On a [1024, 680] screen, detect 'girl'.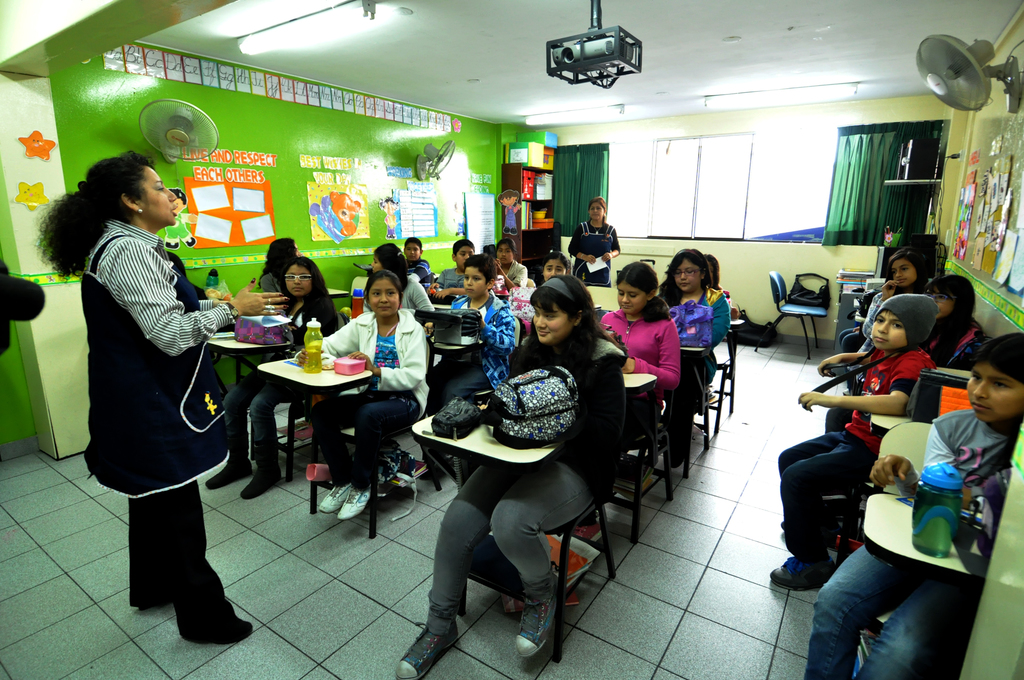
locate(296, 270, 429, 523).
